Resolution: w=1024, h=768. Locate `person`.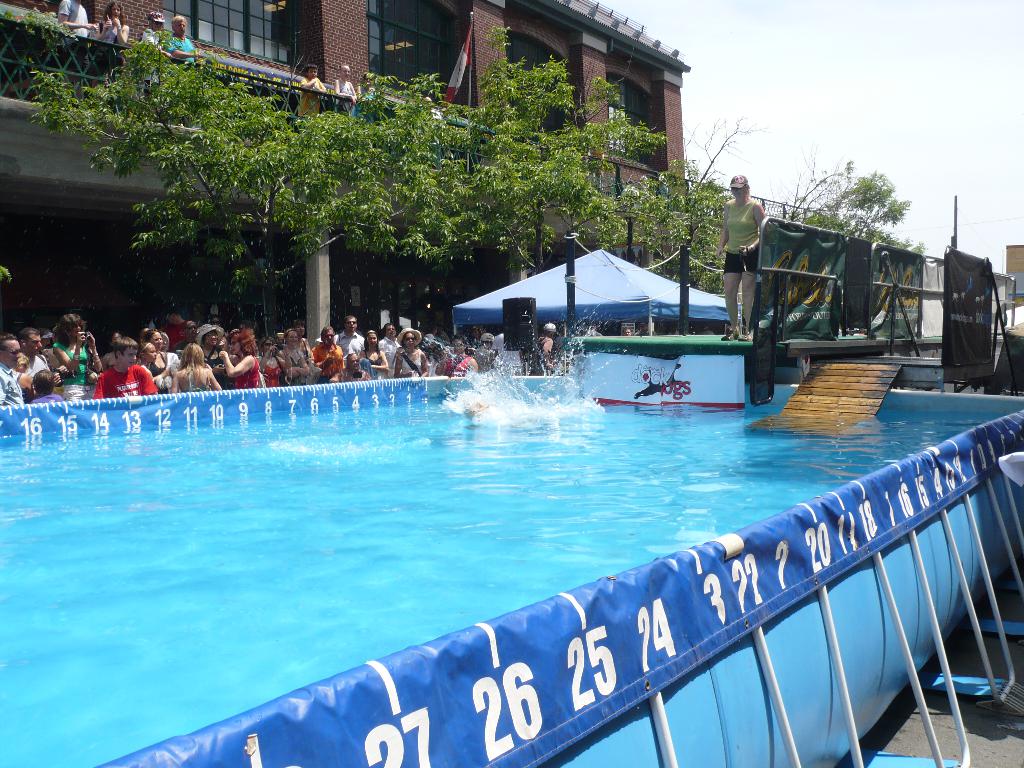
<box>99,333,120,369</box>.
